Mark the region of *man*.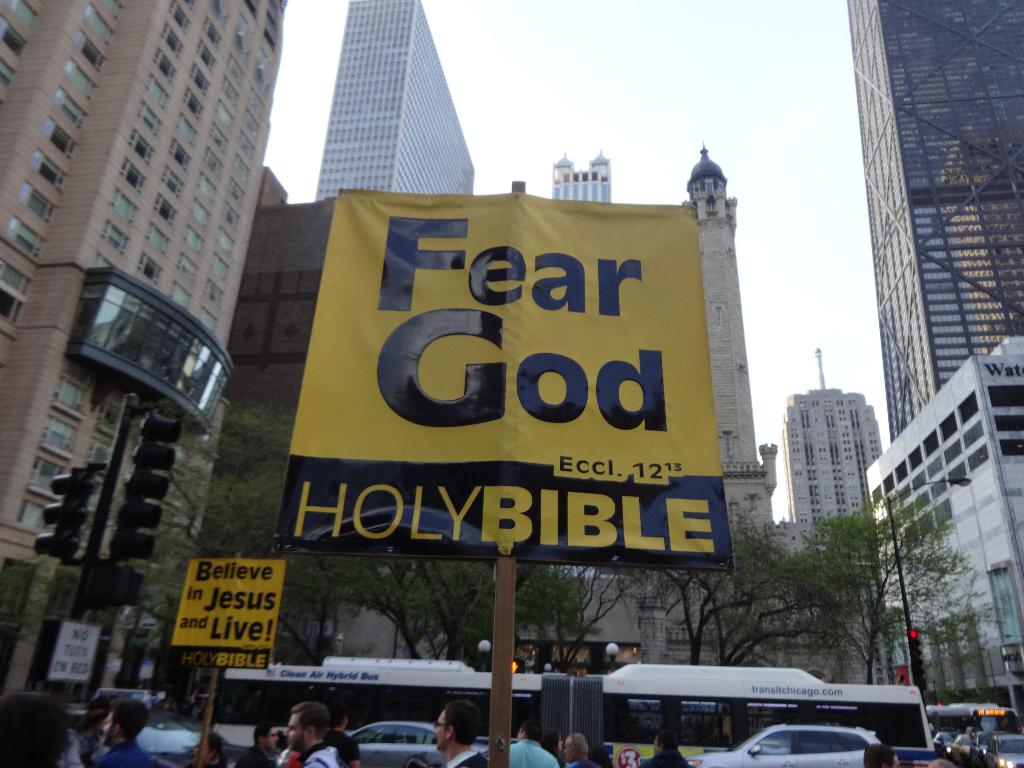
Region: {"x1": 863, "y1": 741, "x2": 899, "y2": 767}.
